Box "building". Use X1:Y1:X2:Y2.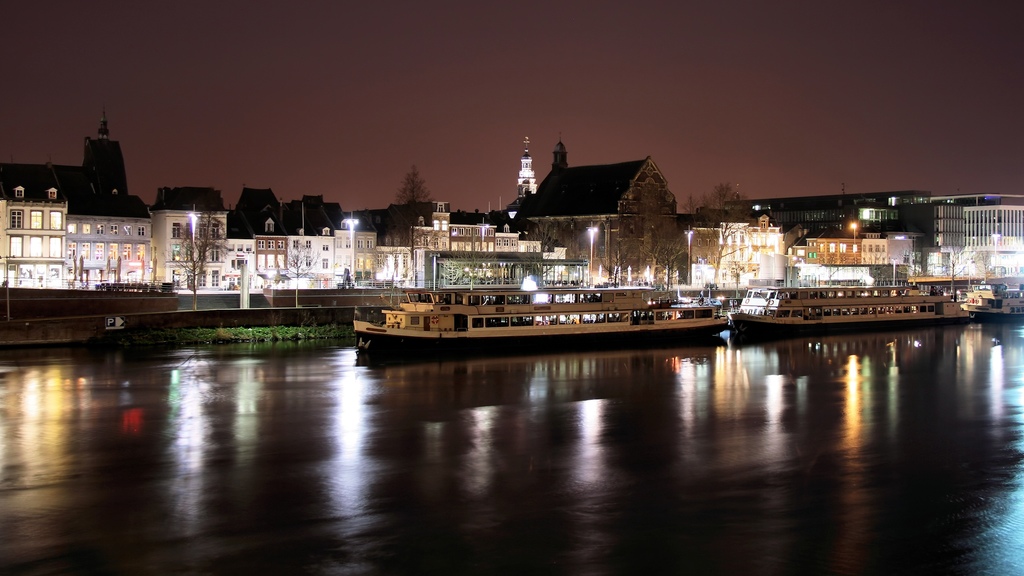
529:141:686:271.
